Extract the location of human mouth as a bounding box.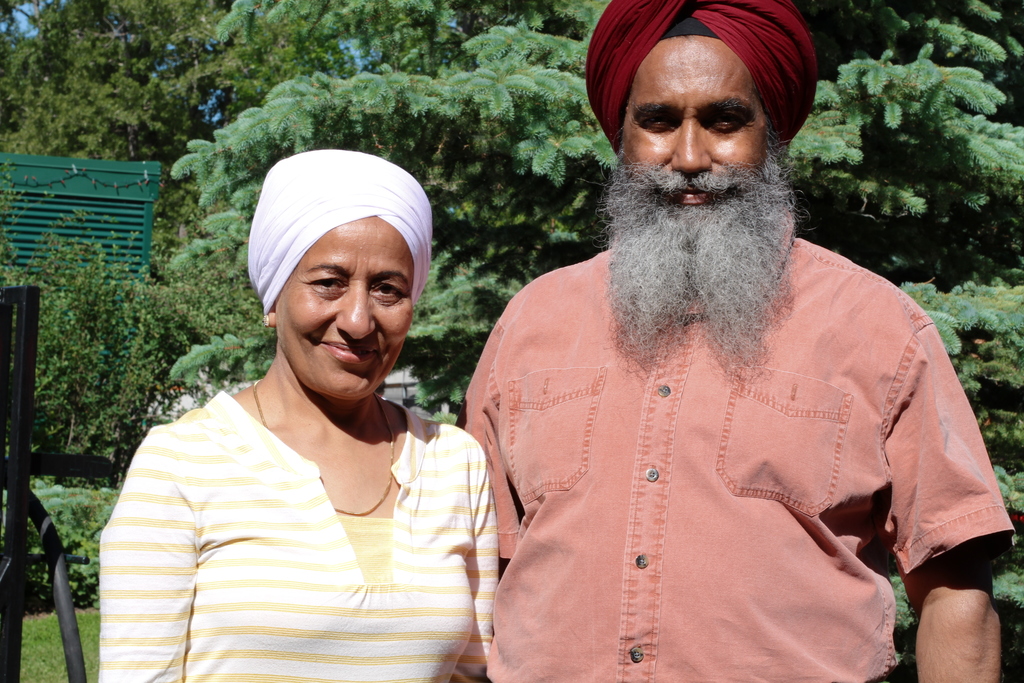
l=656, t=183, r=742, b=210.
